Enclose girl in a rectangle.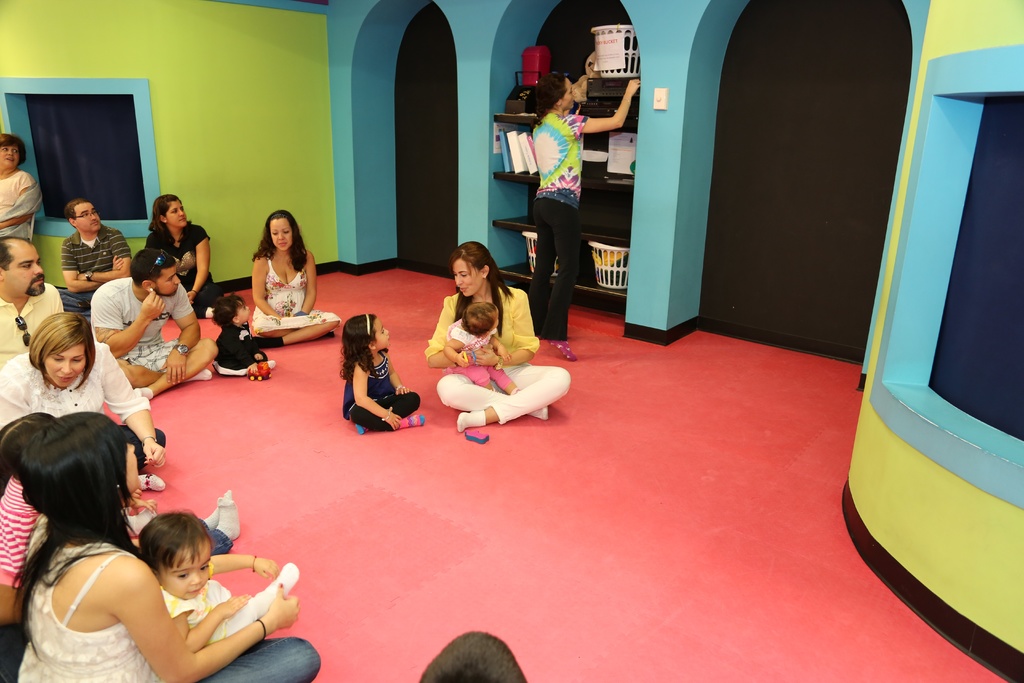
bbox=[442, 302, 513, 395].
